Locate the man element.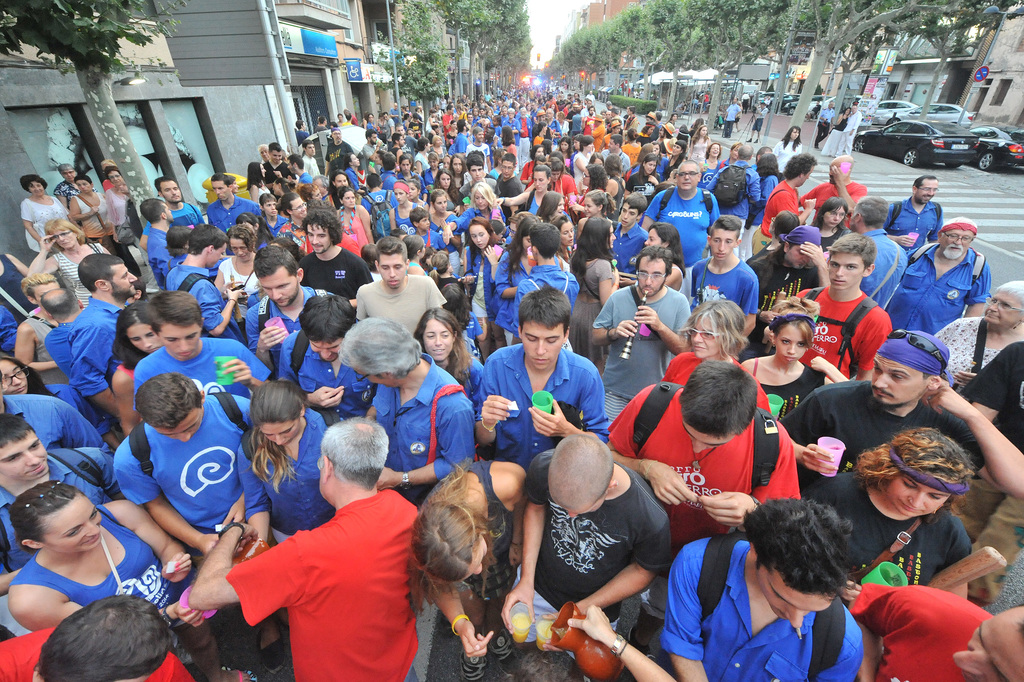
Element bbox: <region>358, 129, 383, 162</region>.
